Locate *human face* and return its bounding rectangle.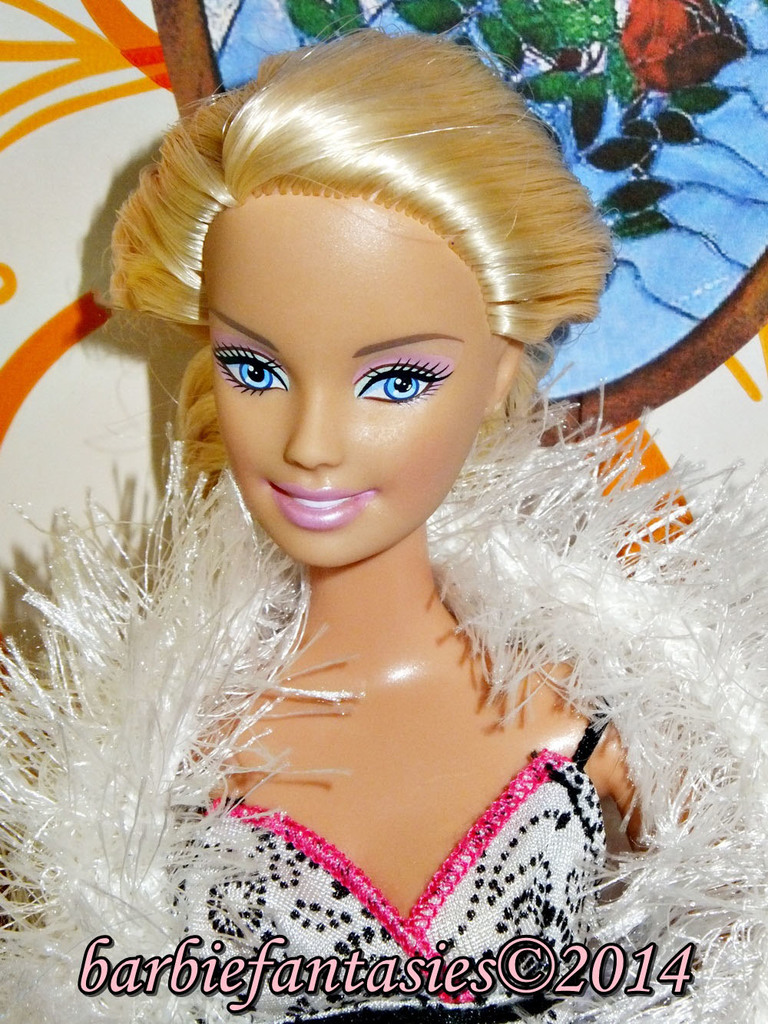
<bbox>204, 191, 488, 568</bbox>.
